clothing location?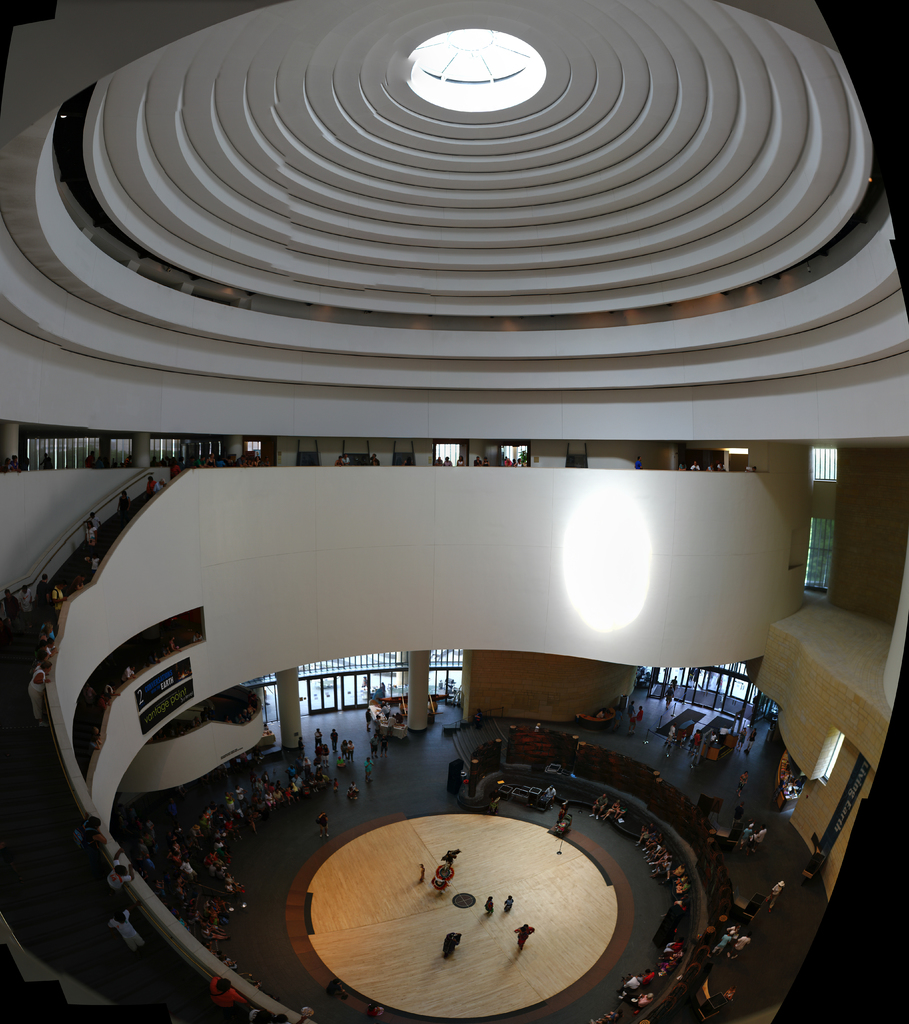
locate(694, 732, 703, 749)
